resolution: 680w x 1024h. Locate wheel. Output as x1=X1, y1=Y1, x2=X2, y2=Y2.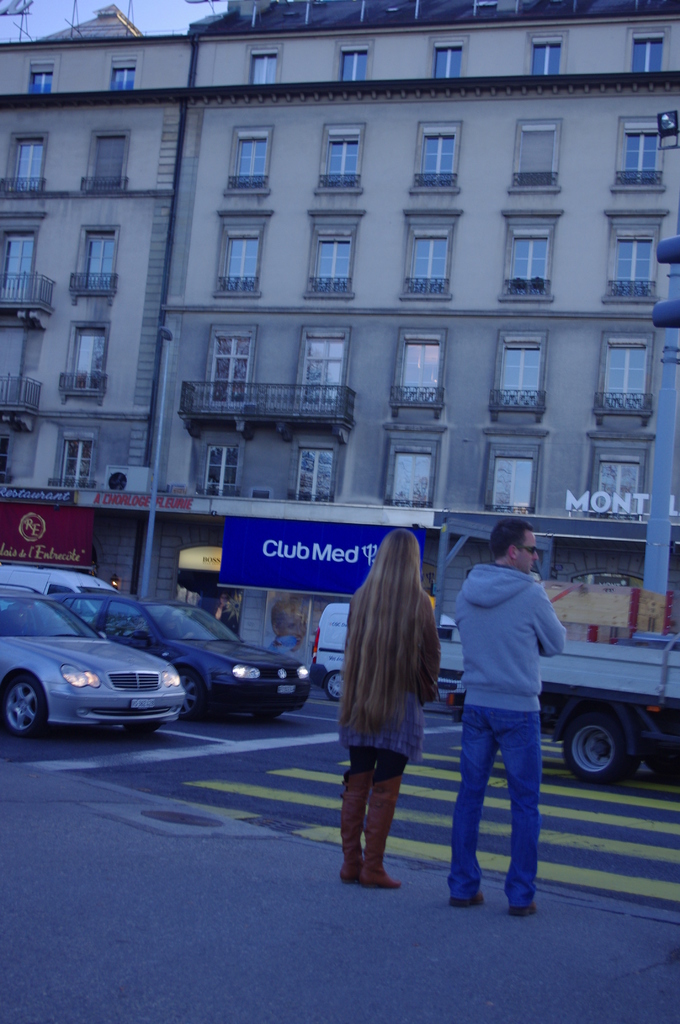
x1=574, y1=685, x2=645, y2=806.
